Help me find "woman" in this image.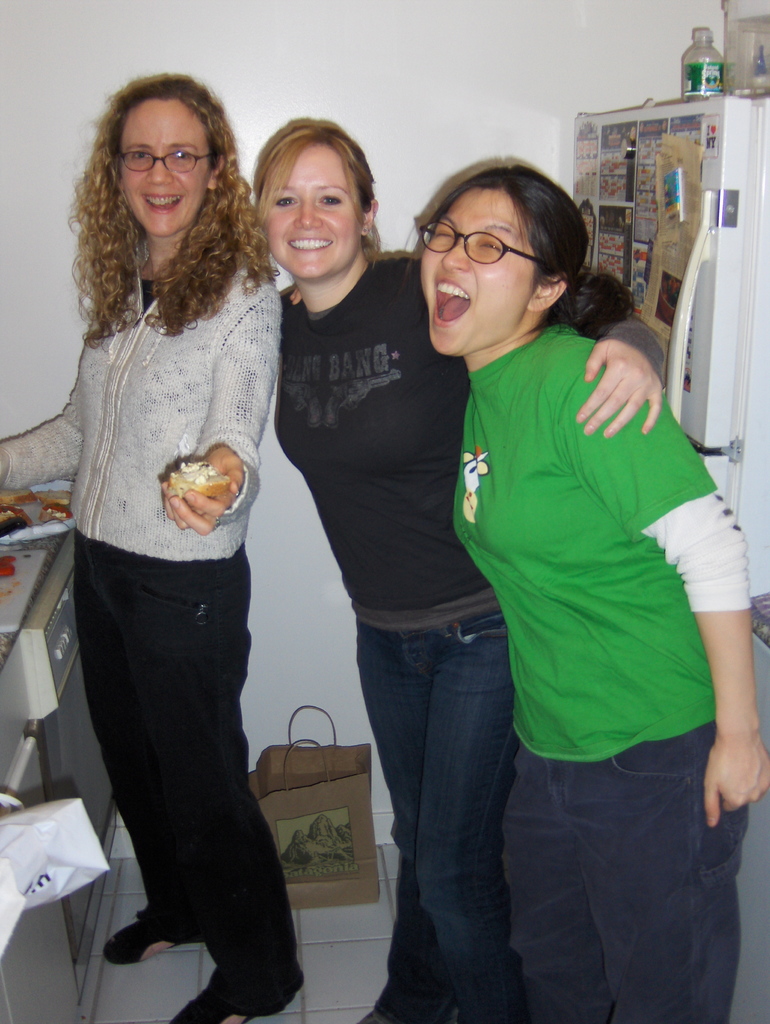
Found it: bbox=[409, 167, 769, 1023].
